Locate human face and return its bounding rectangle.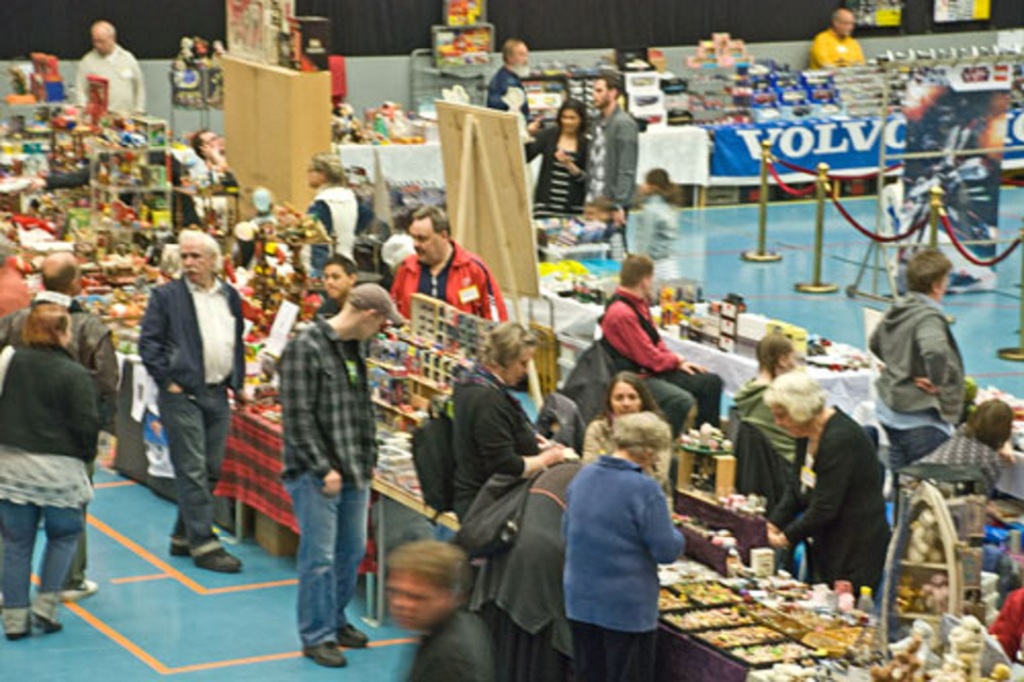
rect(387, 572, 436, 624).
